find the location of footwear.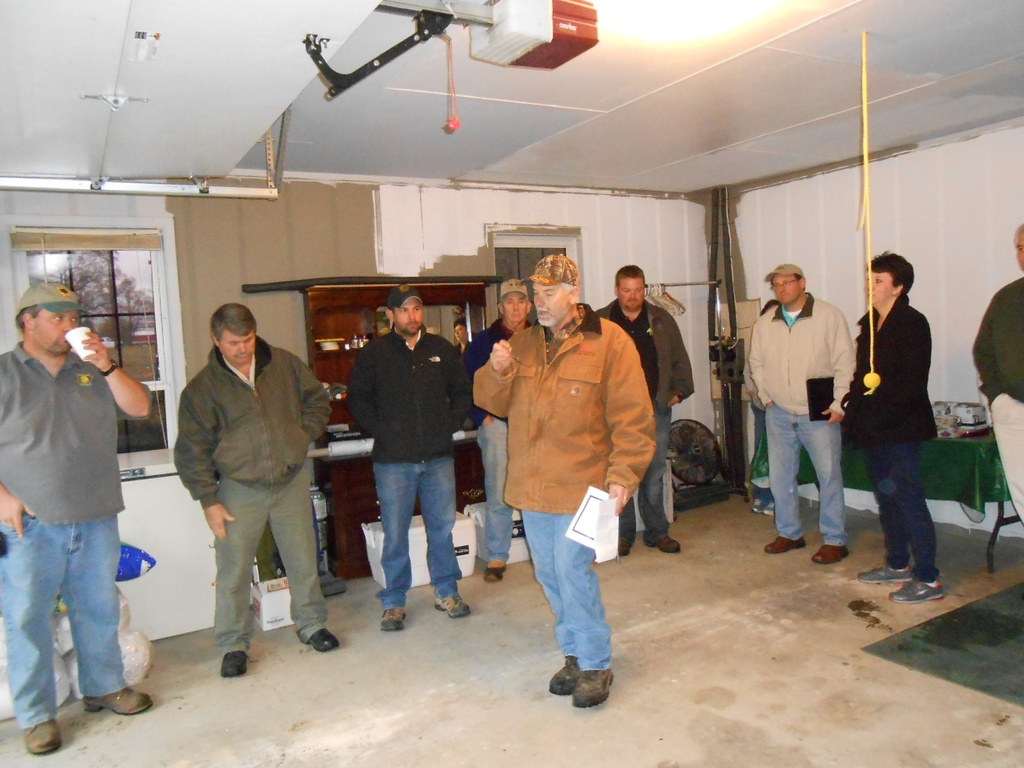
Location: rect(765, 534, 802, 554).
